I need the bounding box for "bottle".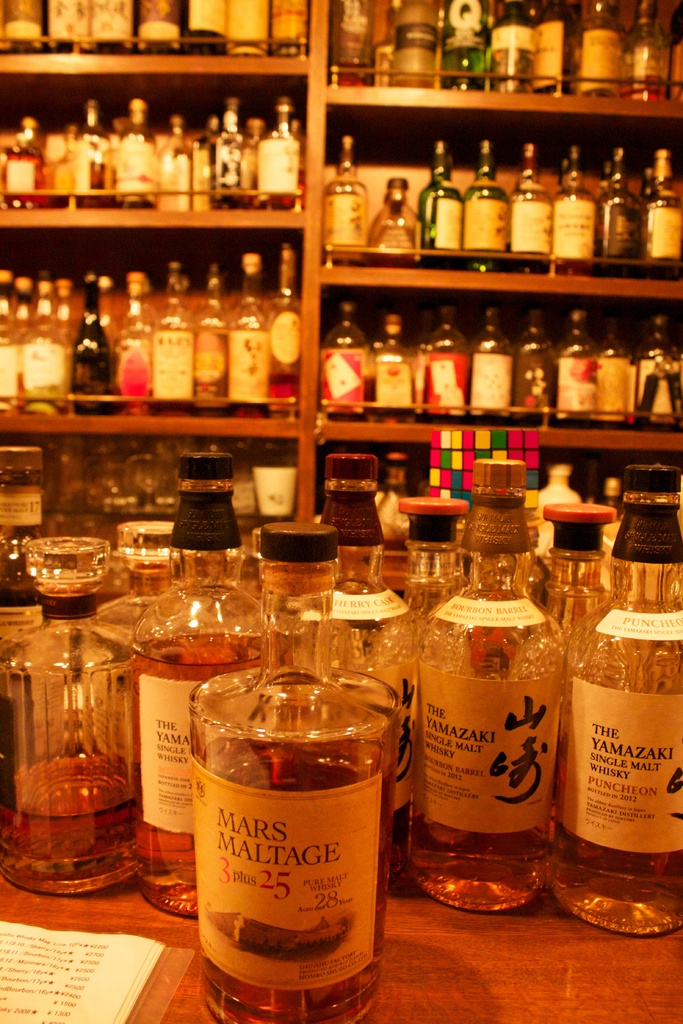
Here it is: box=[488, 0, 539, 88].
